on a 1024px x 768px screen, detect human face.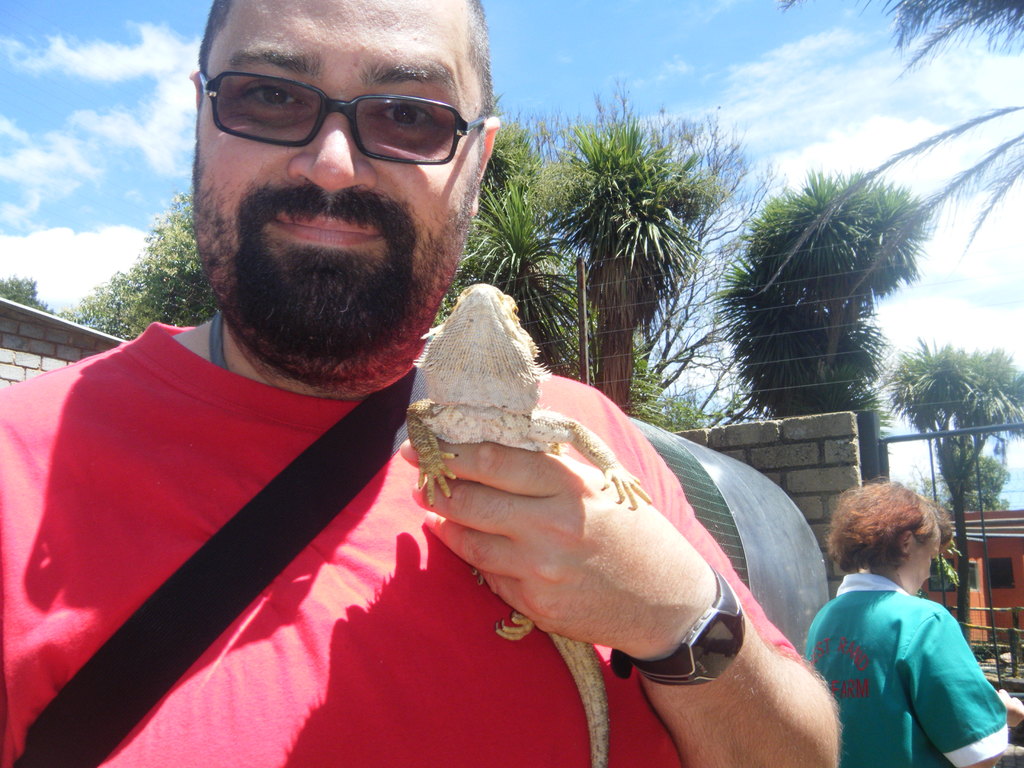
194/0/486/356.
